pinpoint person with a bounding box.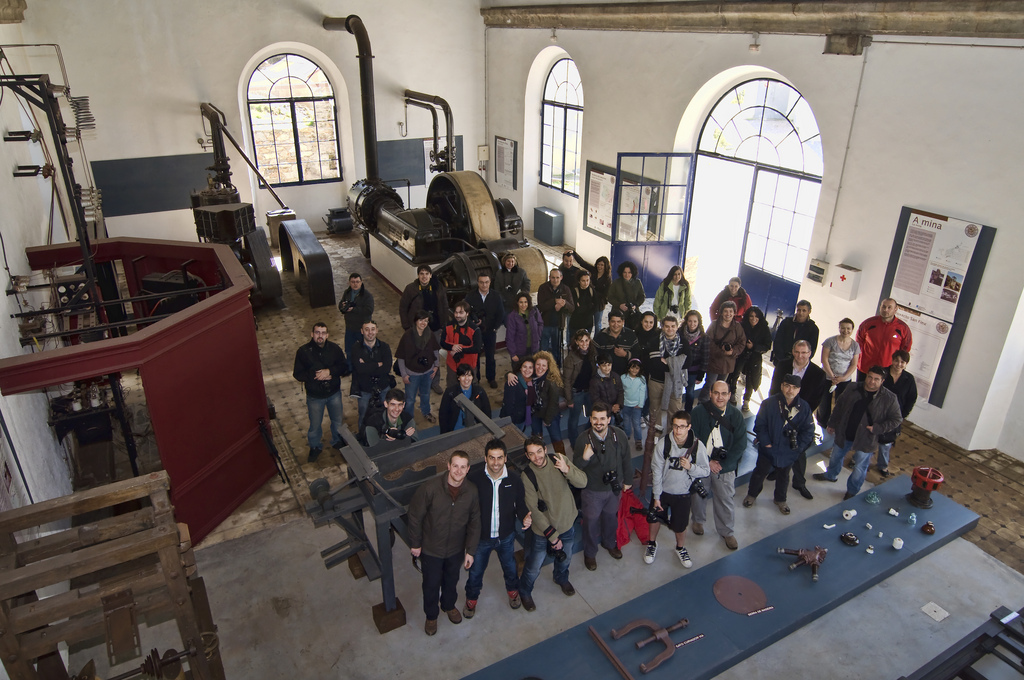
(507,300,541,362).
